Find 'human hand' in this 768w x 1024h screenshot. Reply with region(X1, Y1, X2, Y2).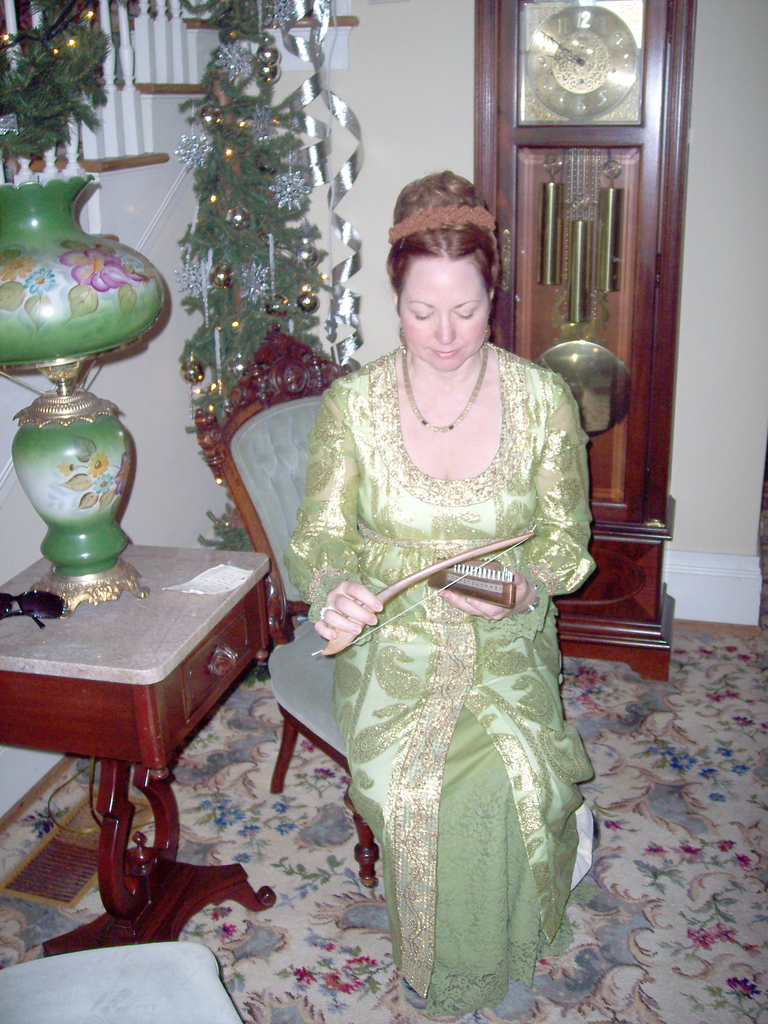
region(309, 579, 394, 658).
